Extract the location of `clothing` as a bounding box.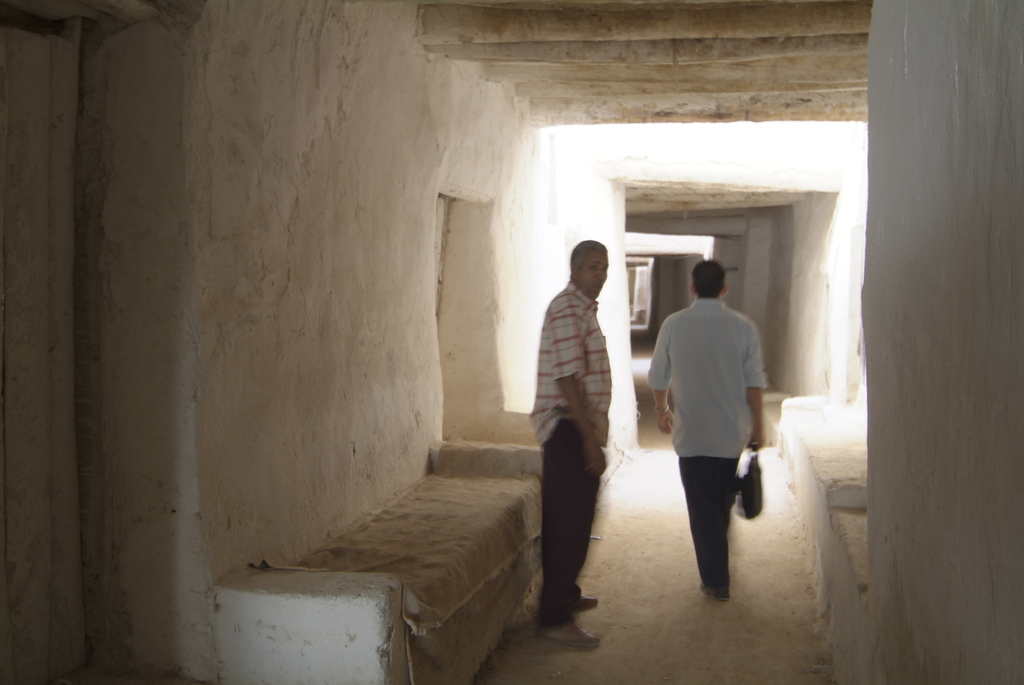
locate(644, 294, 772, 605).
